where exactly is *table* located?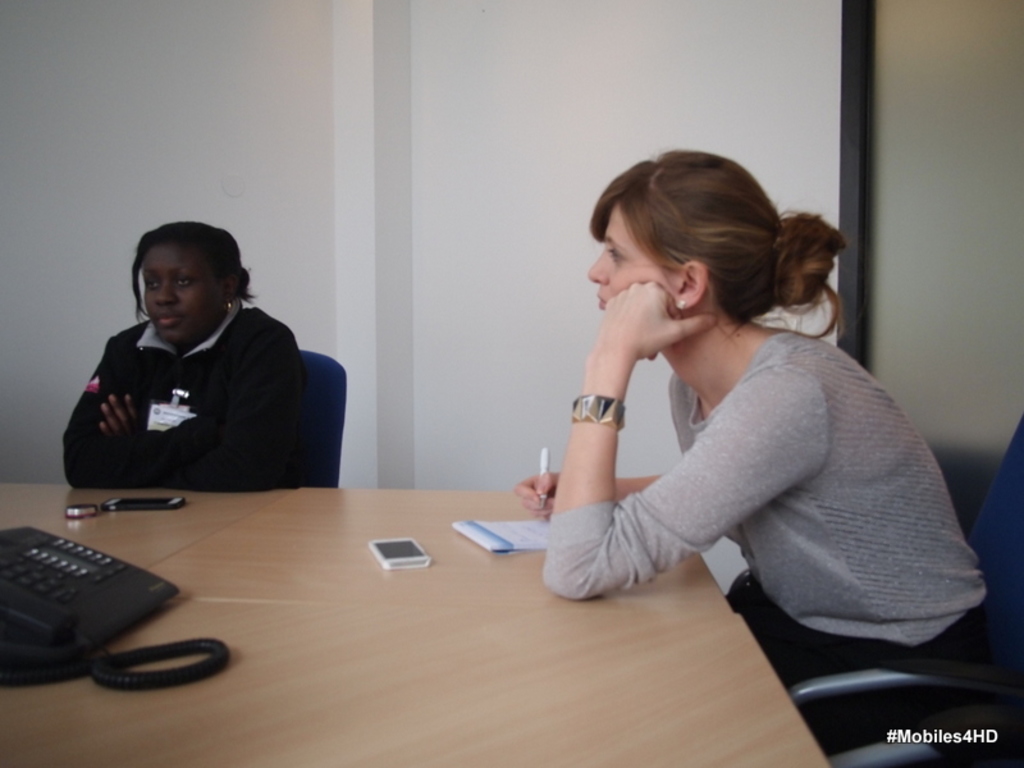
Its bounding box is Rect(0, 439, 739, 760).
